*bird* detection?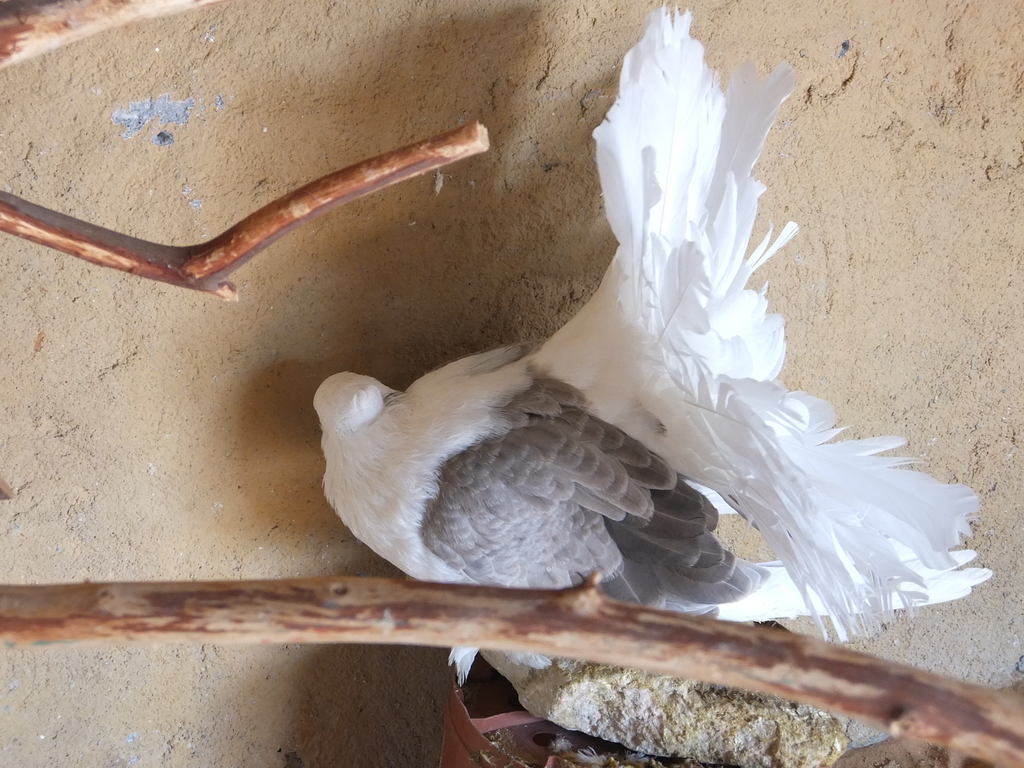
region(320, 77, 929, 611)
